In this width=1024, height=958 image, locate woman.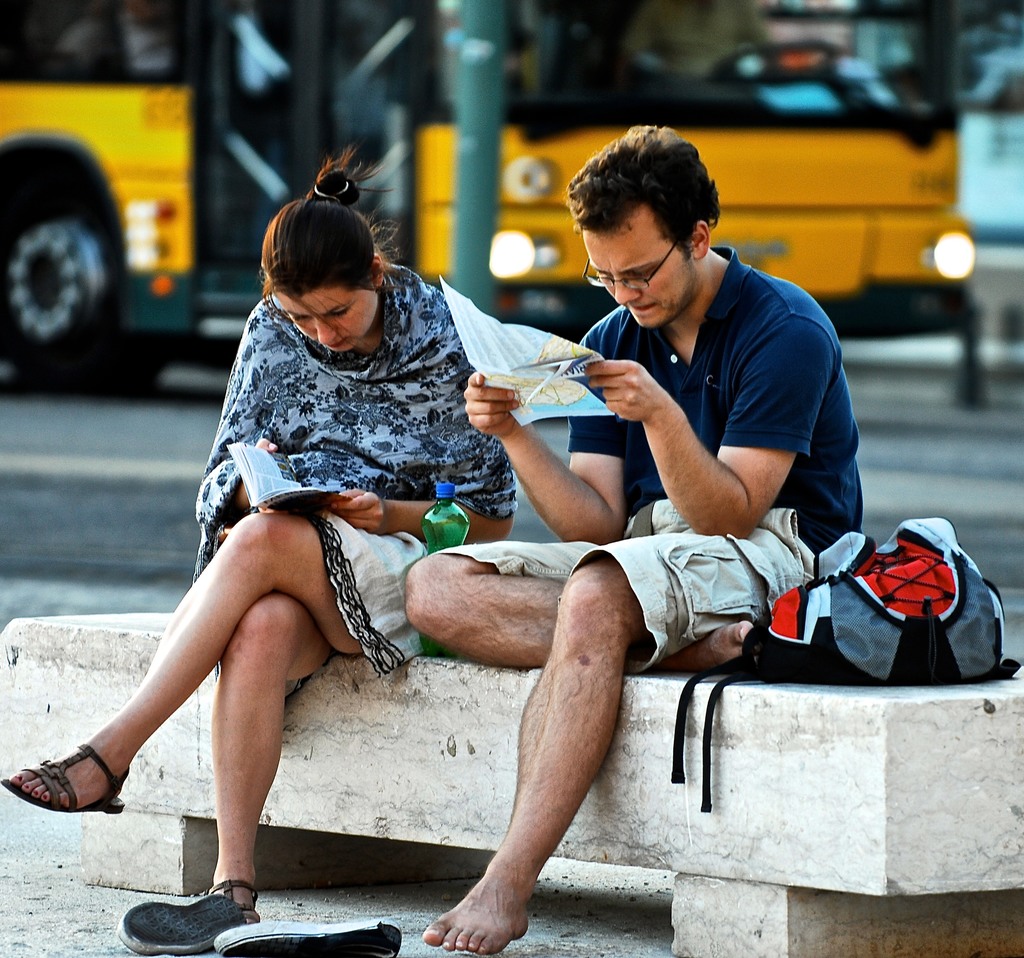
Bounding box: locate(91, 171, 563, 906).
